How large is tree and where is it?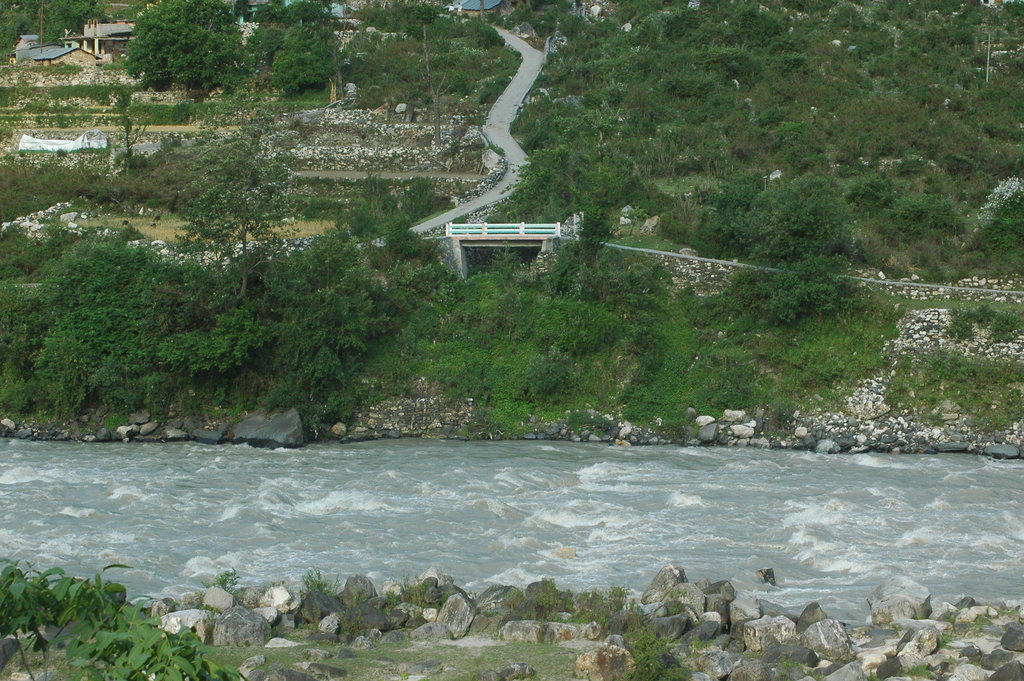
Bounding box: (left=924, top=8, right=944, bottom=37).
